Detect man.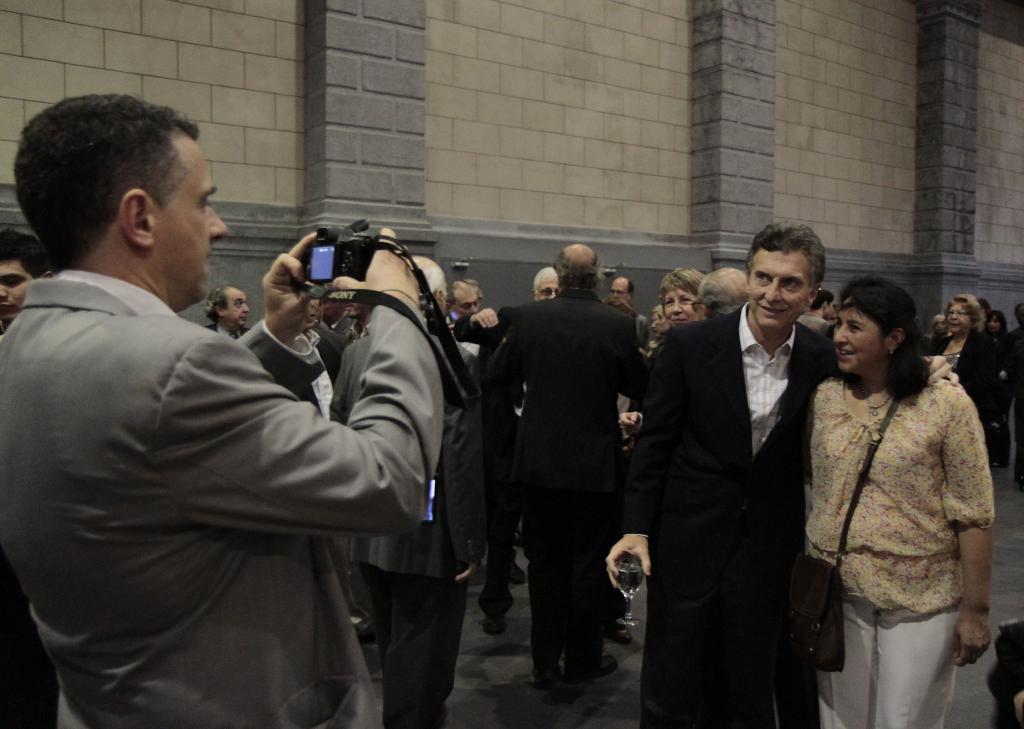
Detected at [left=799, top=287, right=839, bottom=344].
